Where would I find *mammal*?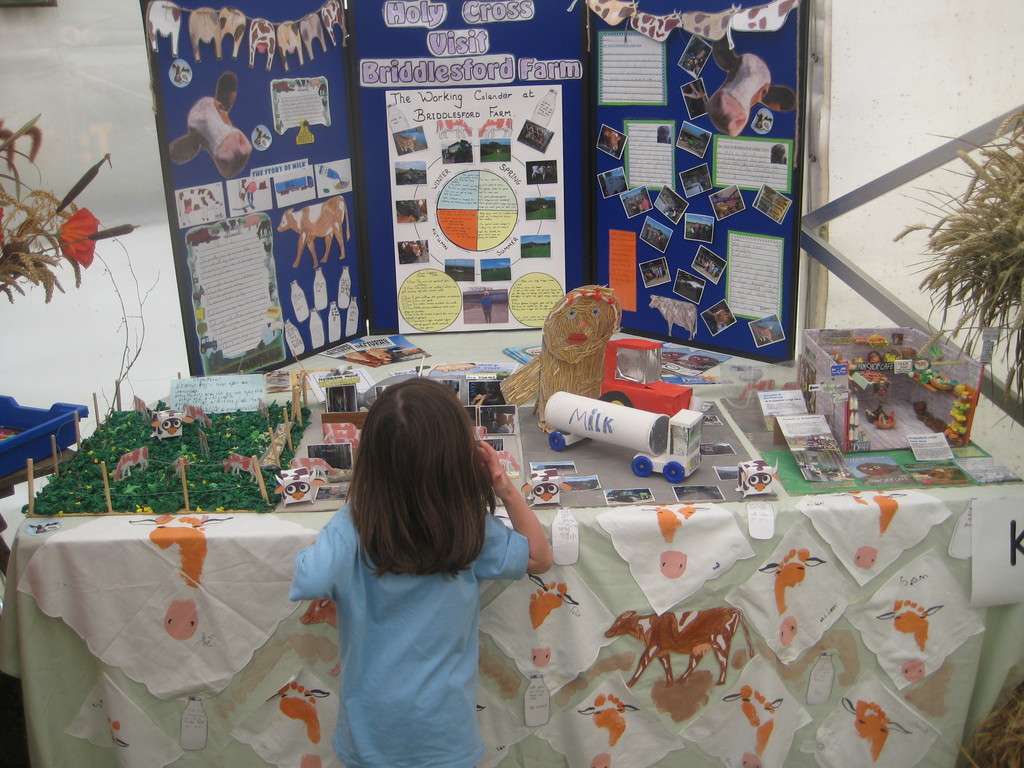
At <region>750, 325, 771, 342</region>.
